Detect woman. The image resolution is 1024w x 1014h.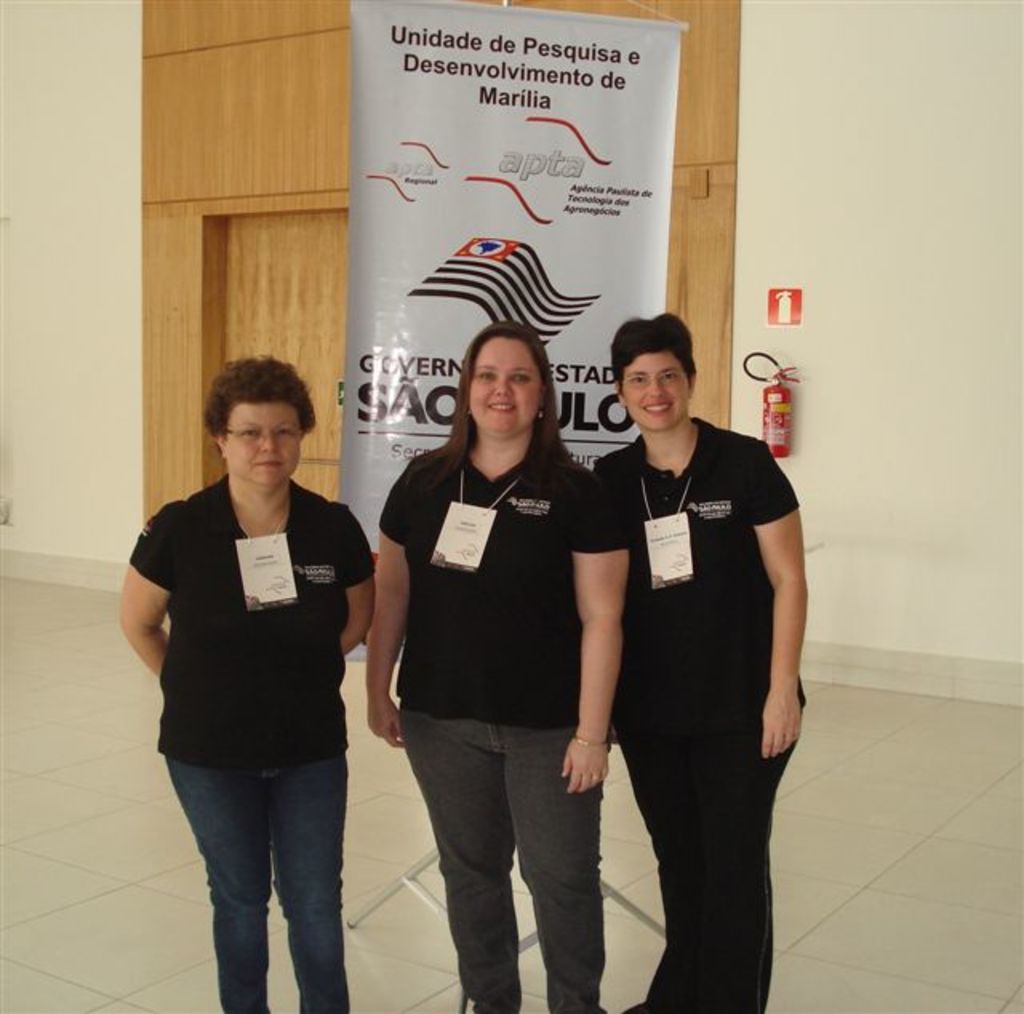
[left=590, top=313, right=808, bottom=1012].
